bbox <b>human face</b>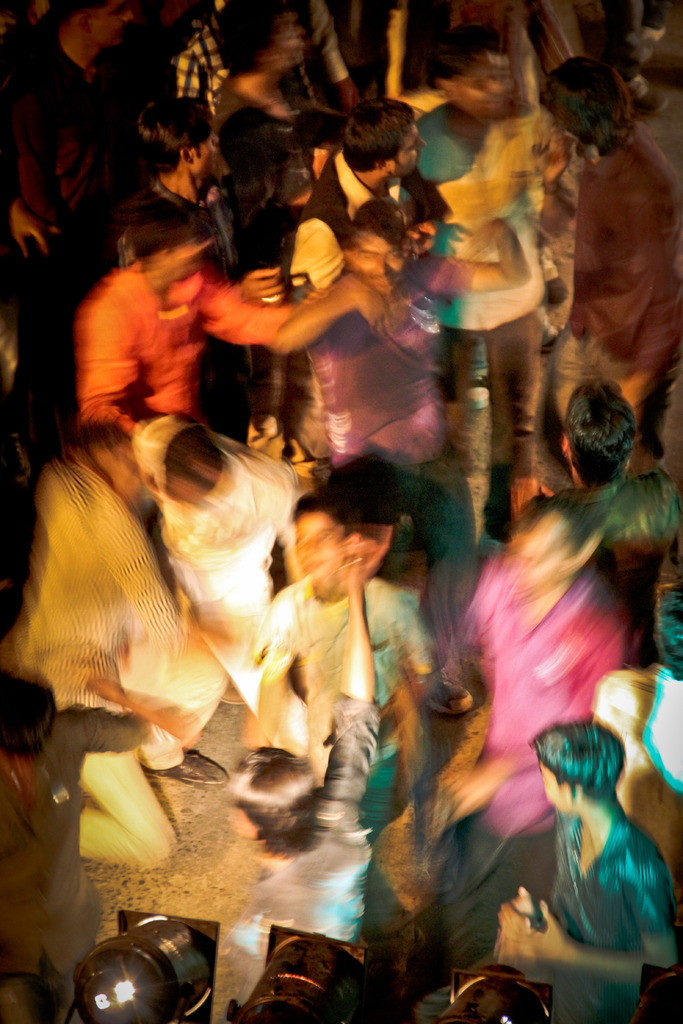
86:0:134:48
